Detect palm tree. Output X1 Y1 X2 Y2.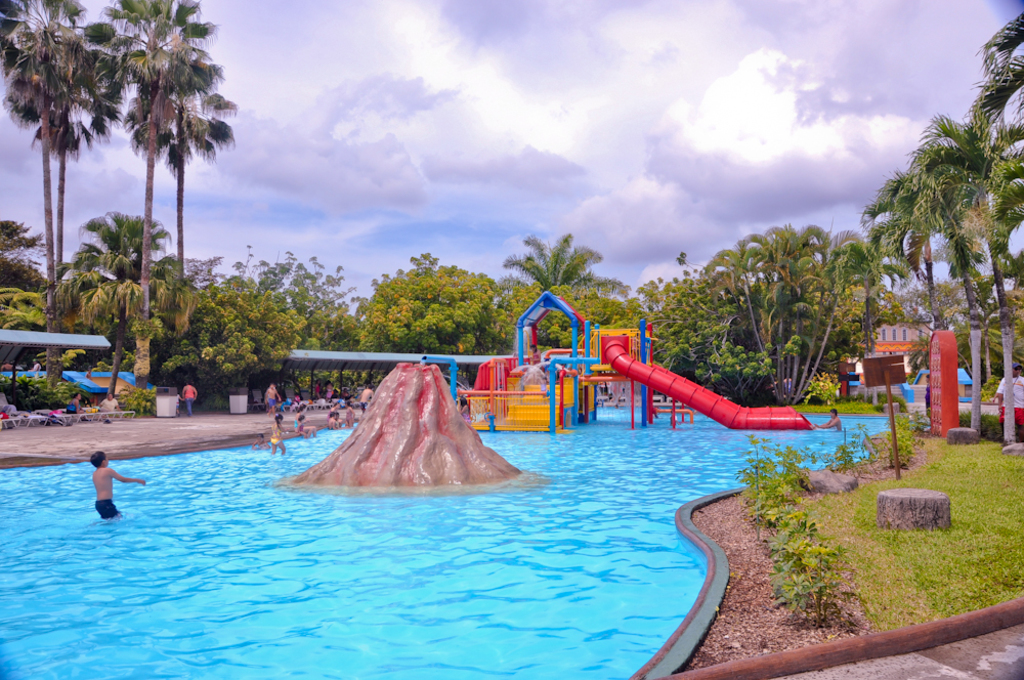
13 17 81 246.
